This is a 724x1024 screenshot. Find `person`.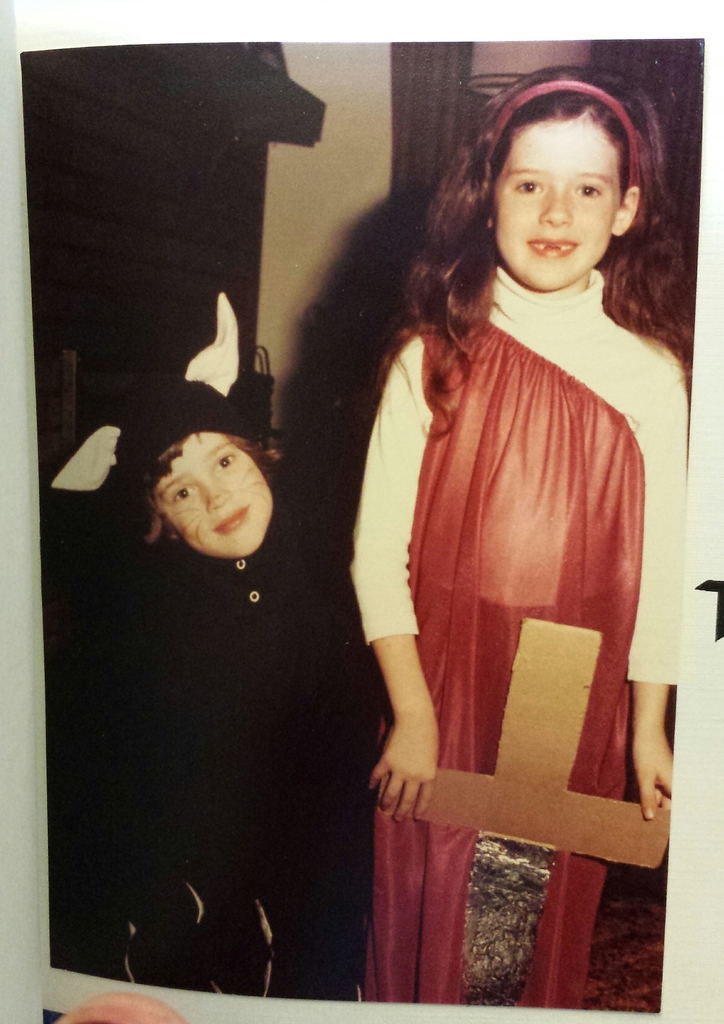
Bounding box: <box>347,64,694,1002</box>.
